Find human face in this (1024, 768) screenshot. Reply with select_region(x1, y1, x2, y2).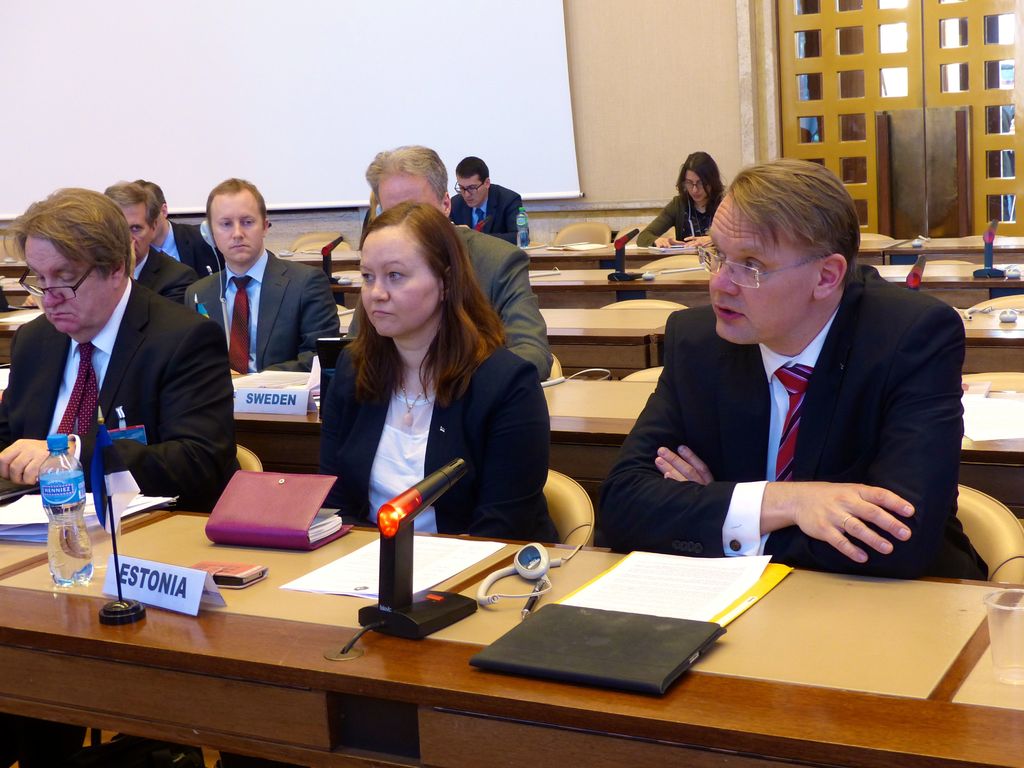
select_region(376, 179, 436, 213).
